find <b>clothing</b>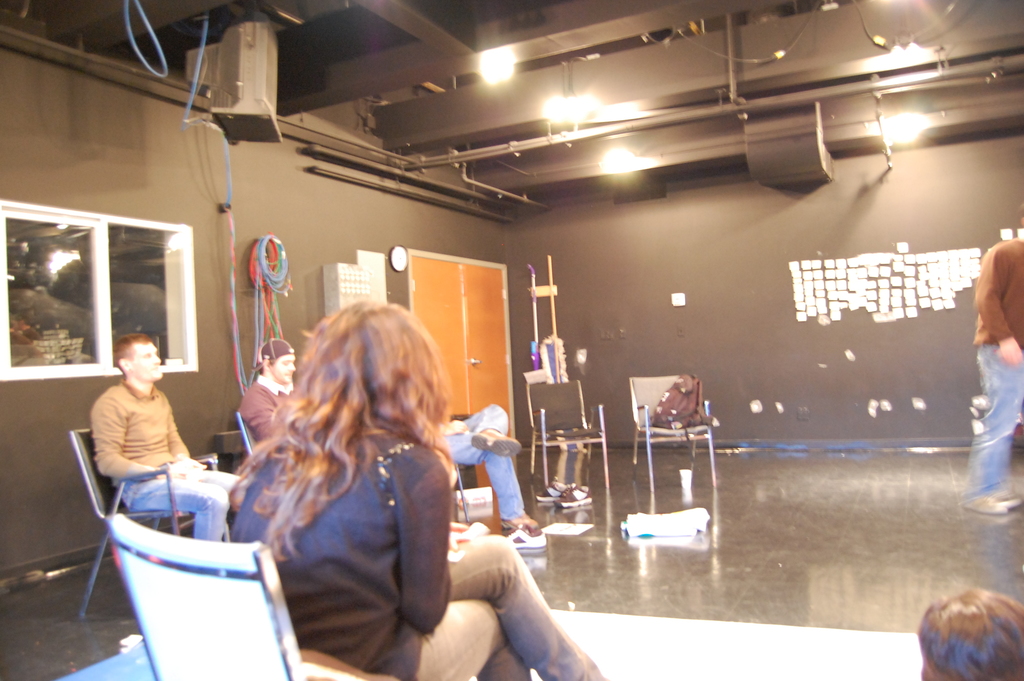
x1=76, y1=359, x2=191, y2=506
